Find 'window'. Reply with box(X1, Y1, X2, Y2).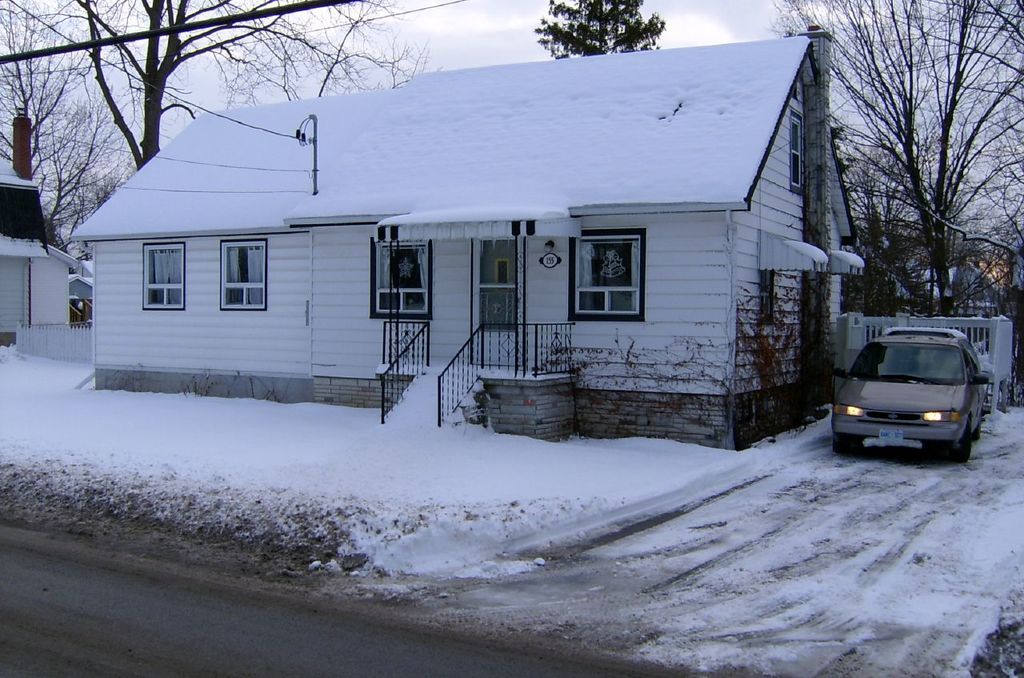
box(367, 241, 438, 320).
